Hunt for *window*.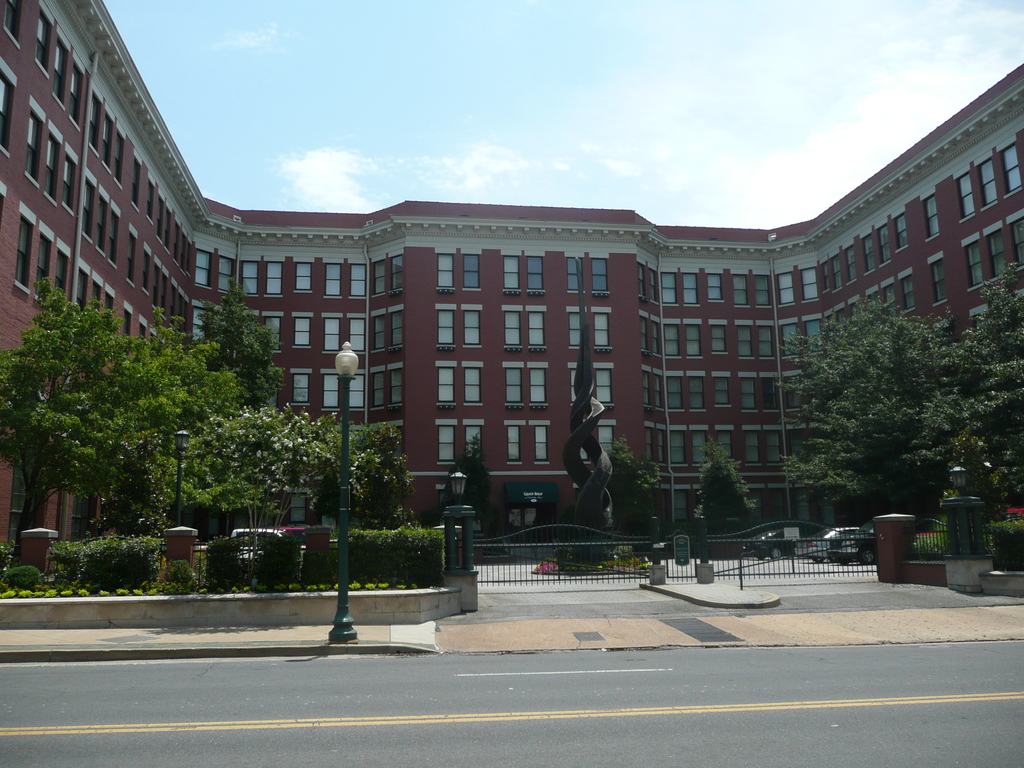
Hunted down at Rect(566, 253, 582, 291).
